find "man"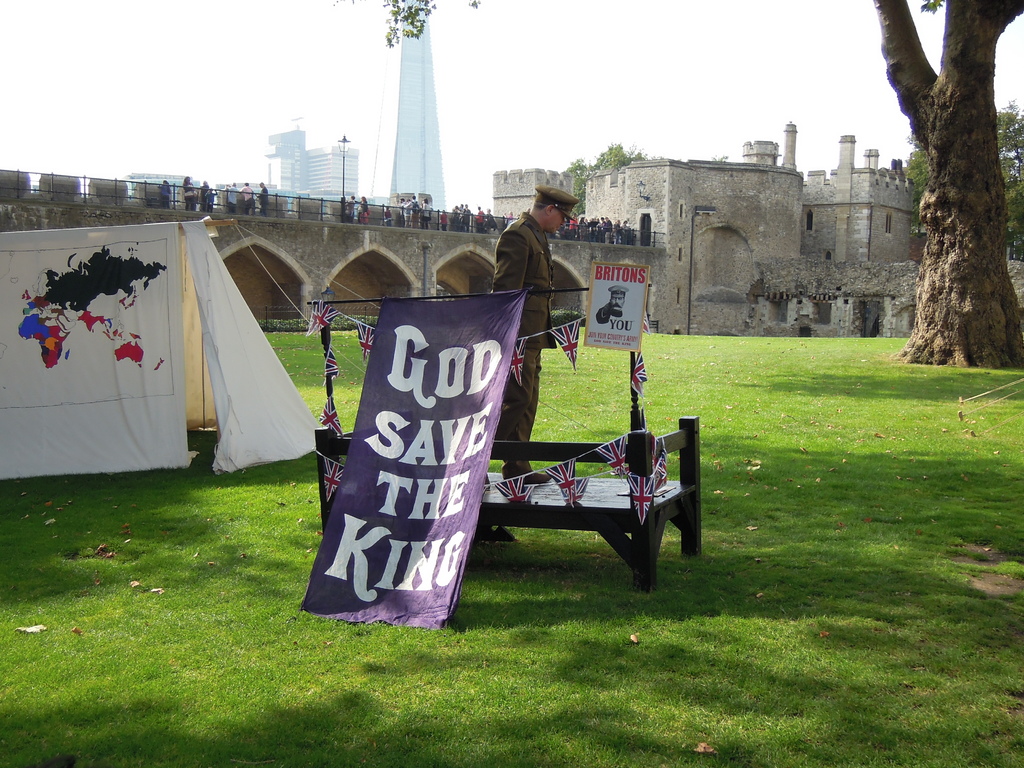
x1=596 y1=286 x2=631 y2=328
